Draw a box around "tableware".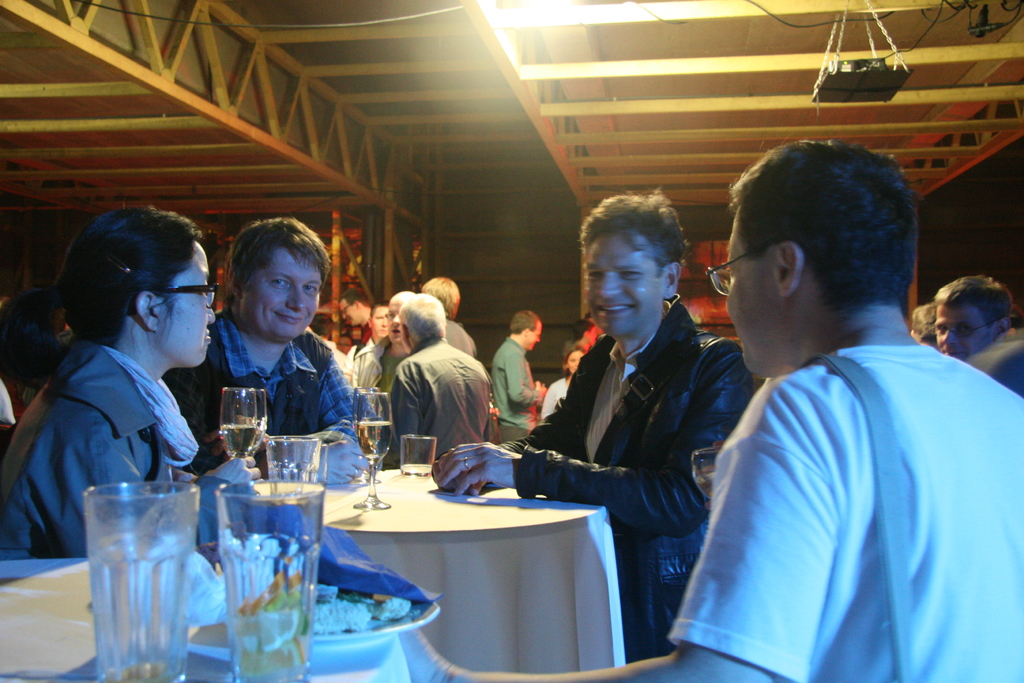
[left=219, top=387, right=257, bottom=458].
